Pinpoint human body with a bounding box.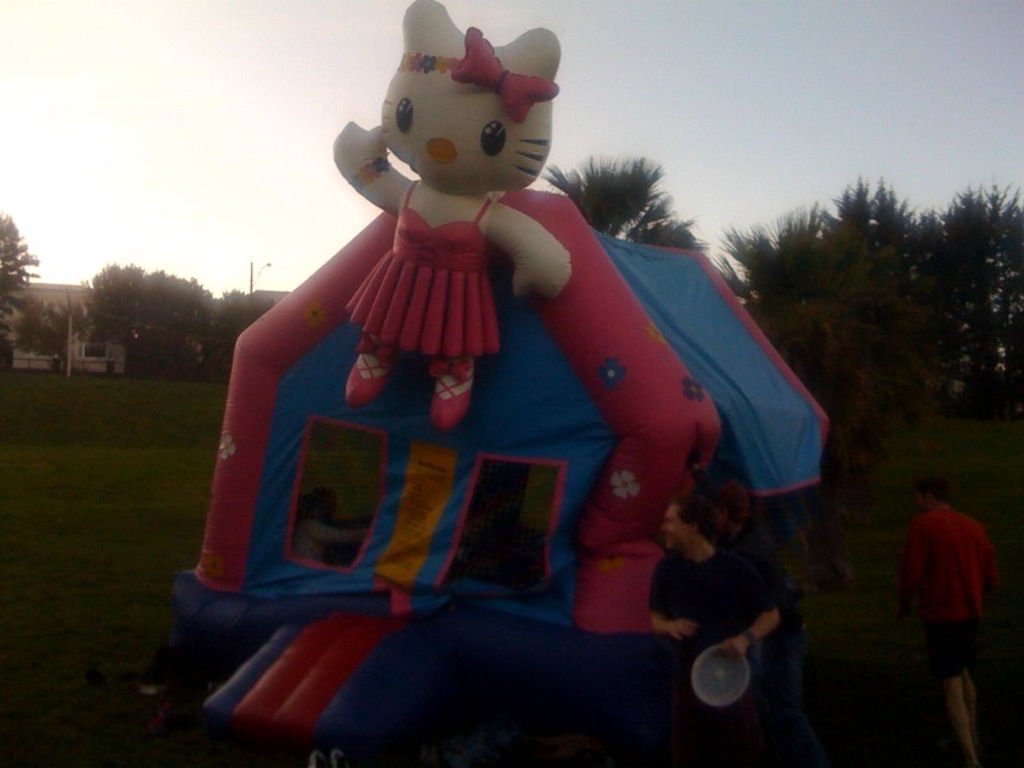
rect(892, 480, 997, 767).
